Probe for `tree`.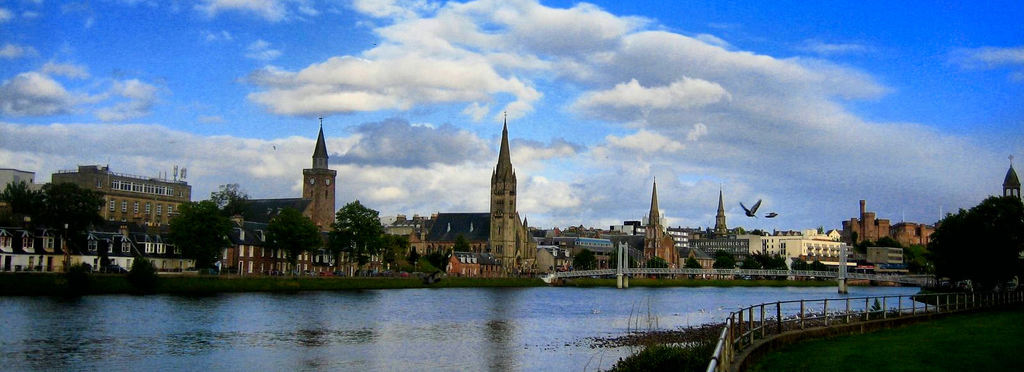
Probe result: [x1=571, y1=250, x2=600, y2=275].
